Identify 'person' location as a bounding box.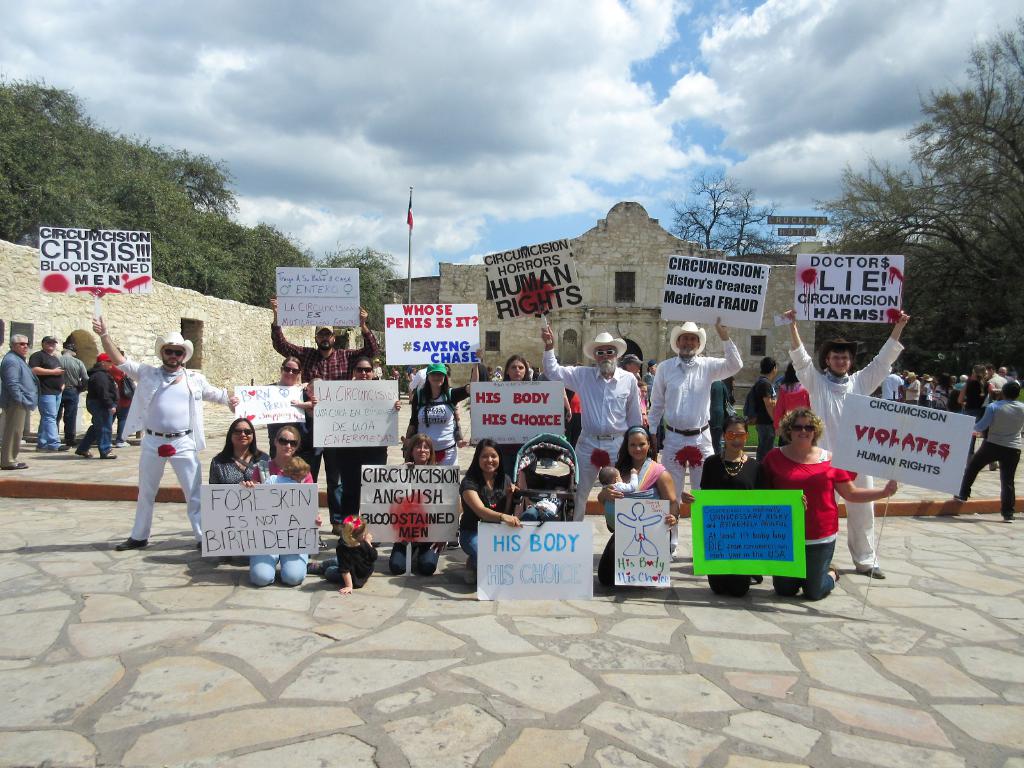
(230, 414, 332, 612).
